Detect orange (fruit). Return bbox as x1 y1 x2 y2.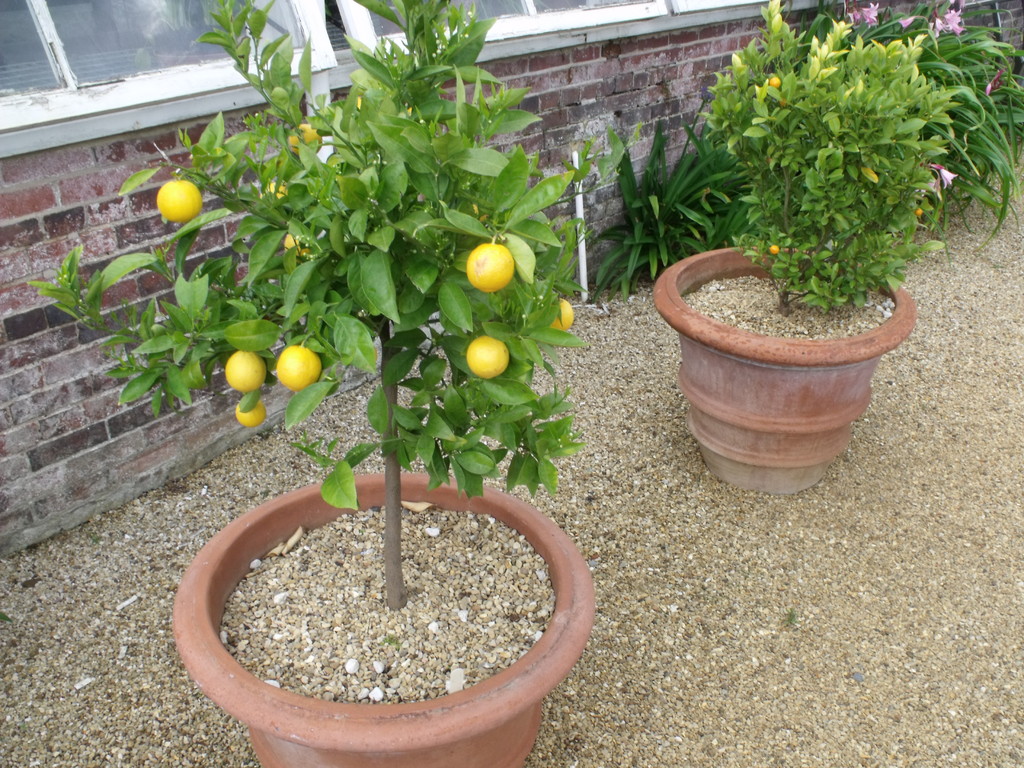
165 177 205 223.
